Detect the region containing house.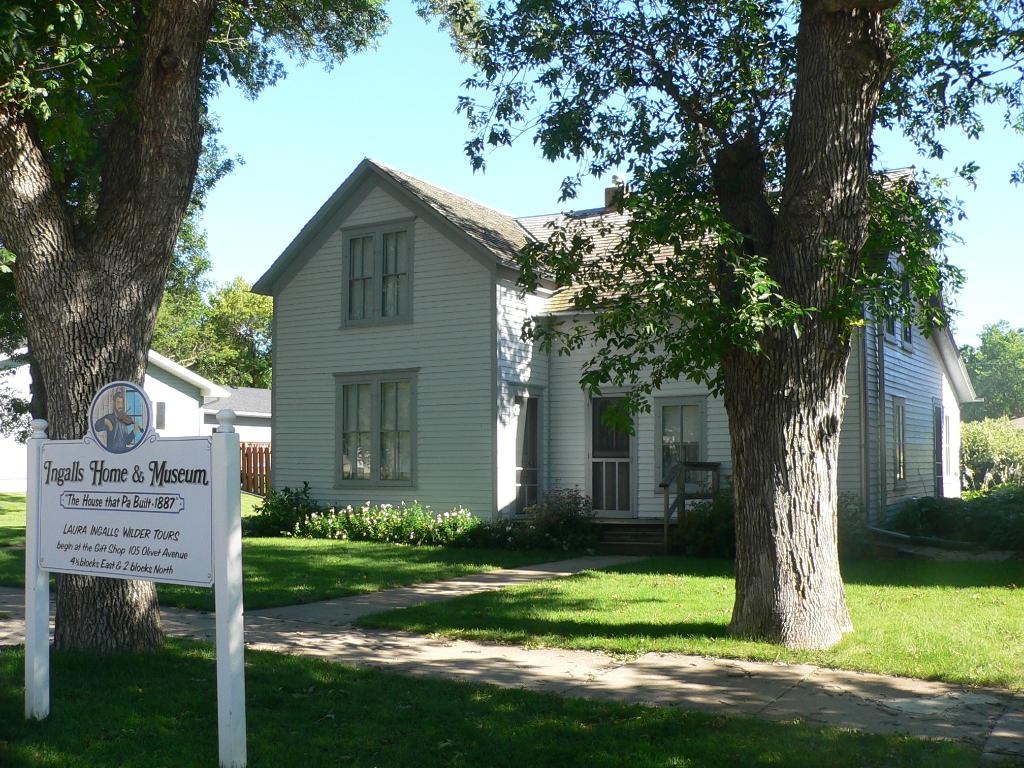
(0,340,238,490).
